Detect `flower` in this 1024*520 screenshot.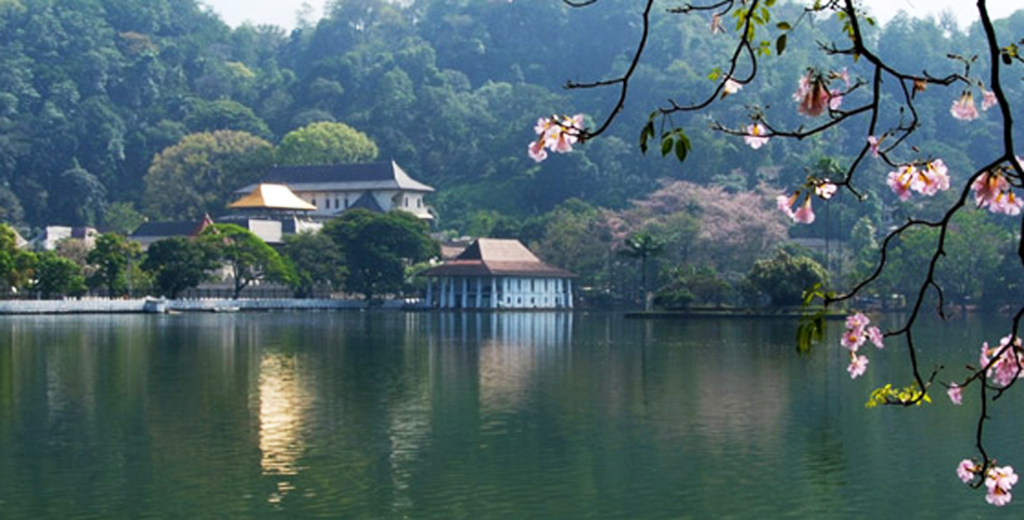
Detection: box(845, 351, 869, 379).
